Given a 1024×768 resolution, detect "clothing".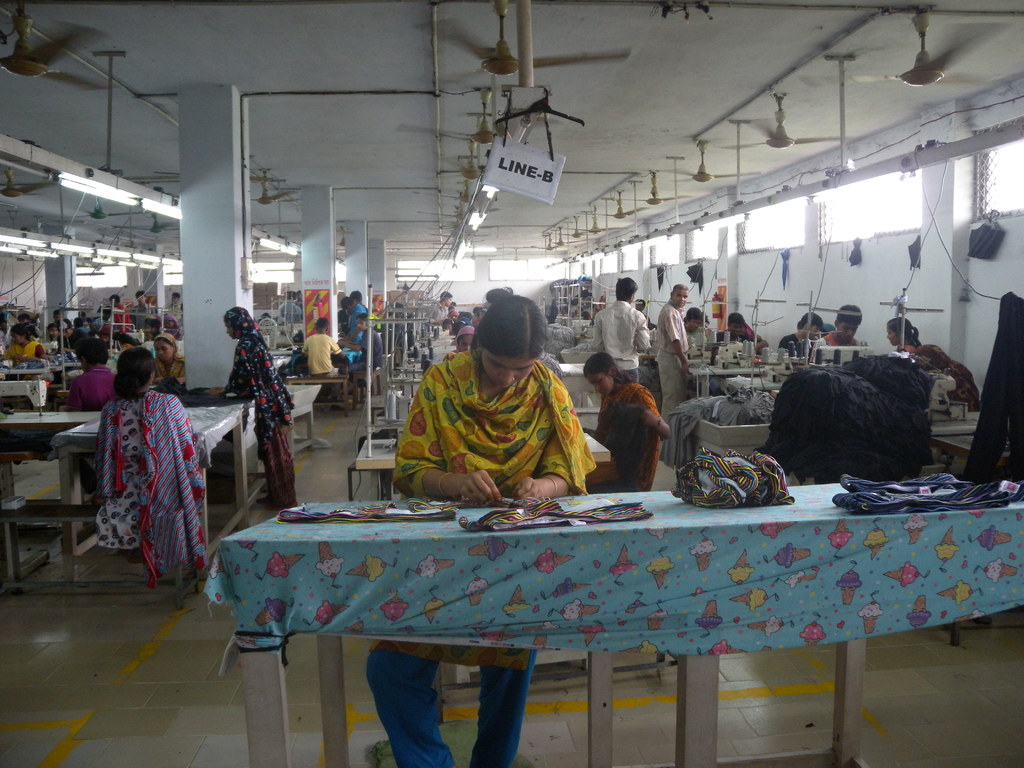
pyautogui.locateOnScreen(11, 340, 58, 368).
